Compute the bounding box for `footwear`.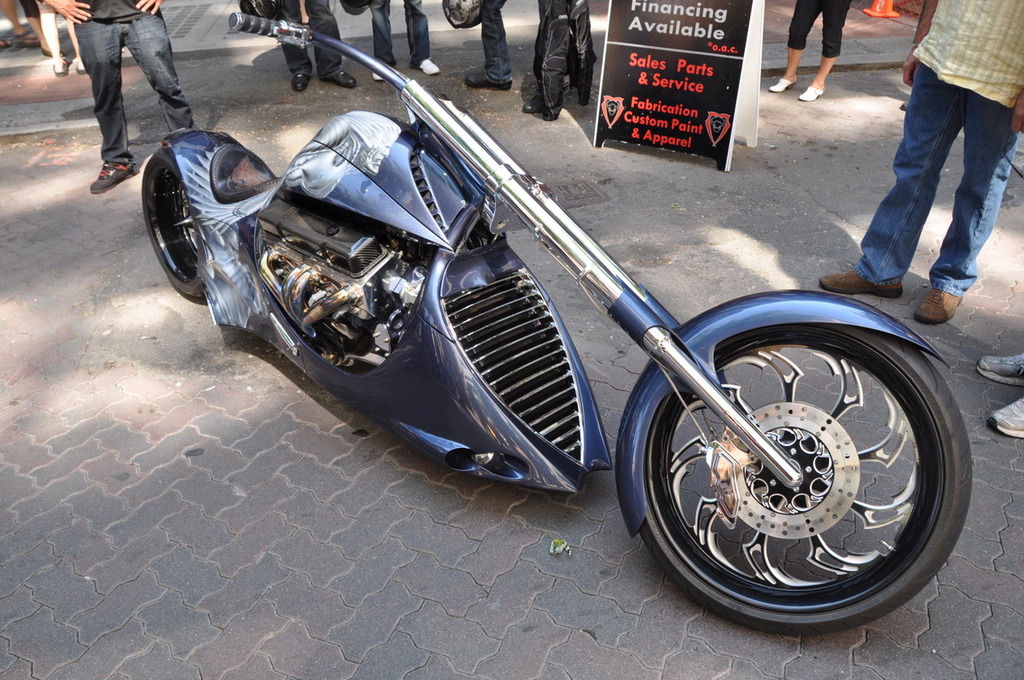
291 72 309 90.
